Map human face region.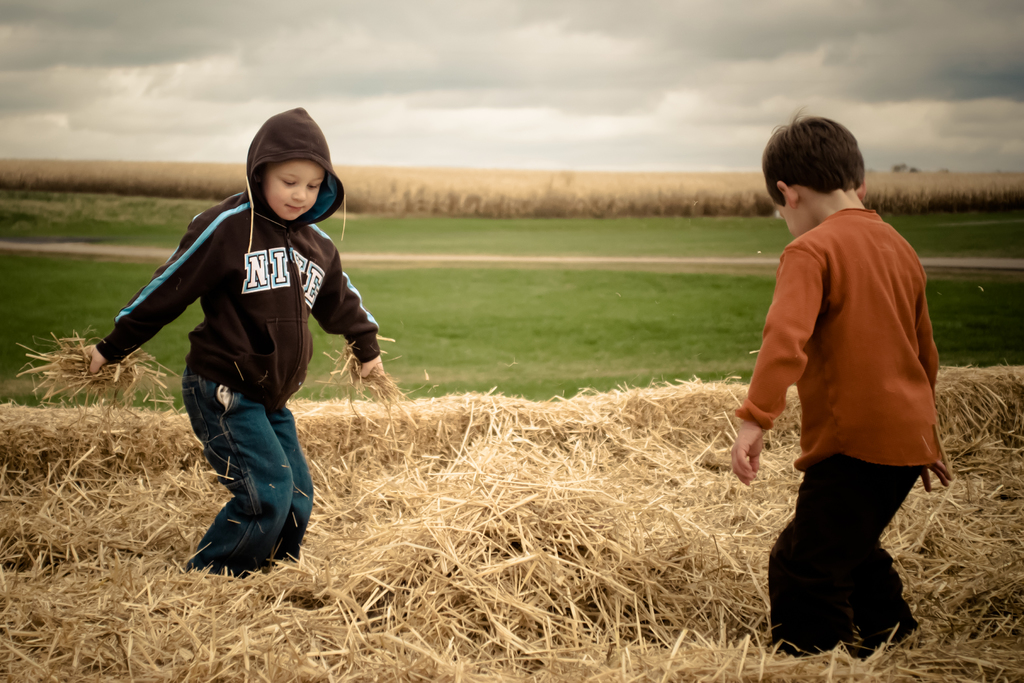
Mapped to select_region(773, 199, 803, 237).
